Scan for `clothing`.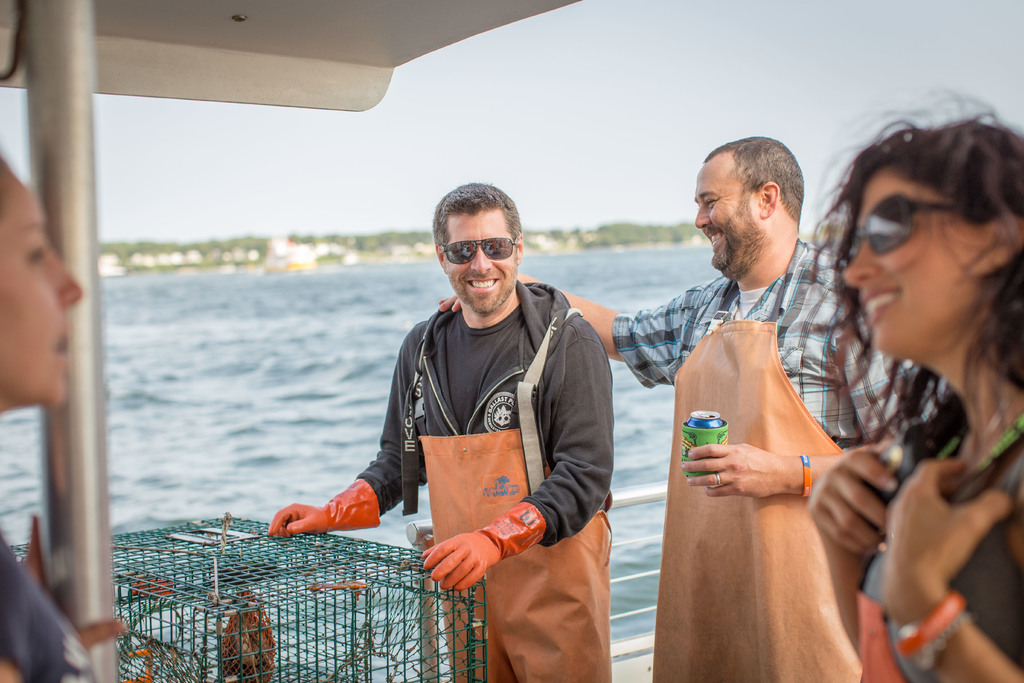
Scan result: <region>614, 239, 909, 682</region>.
